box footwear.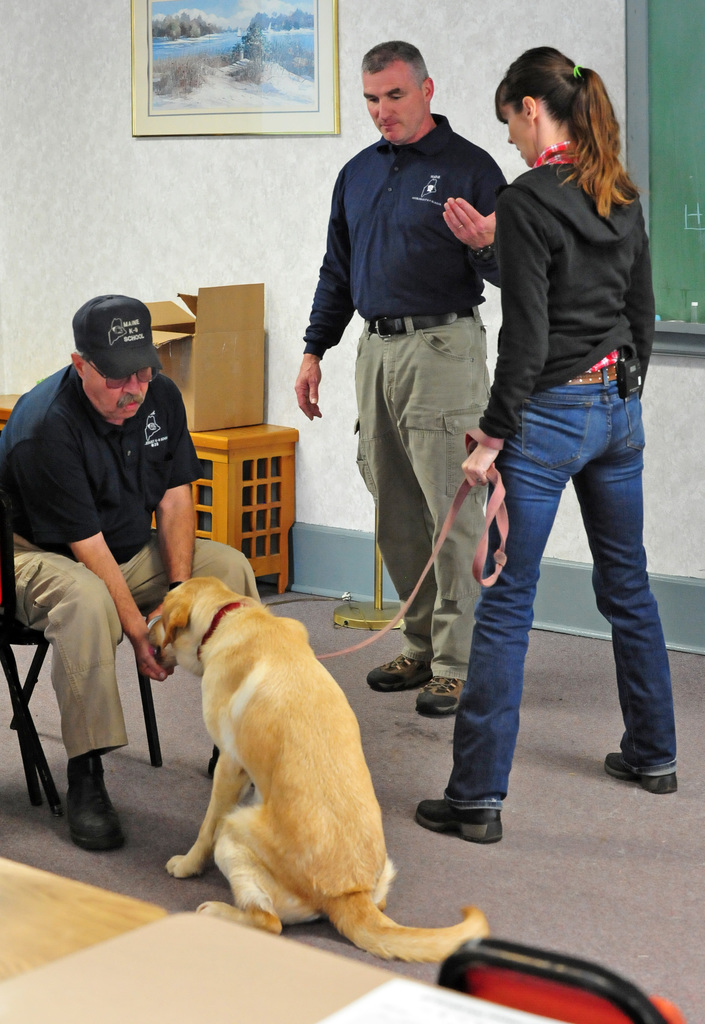
(206,744,256,791).
